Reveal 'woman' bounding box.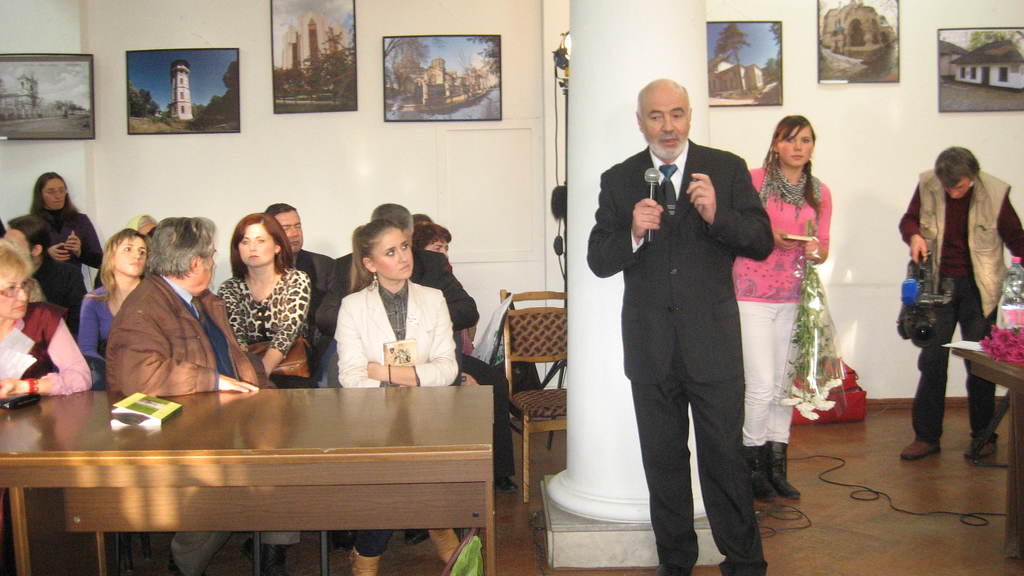
Revealed: x1=71 y1=228 x2=152 y2=387.
